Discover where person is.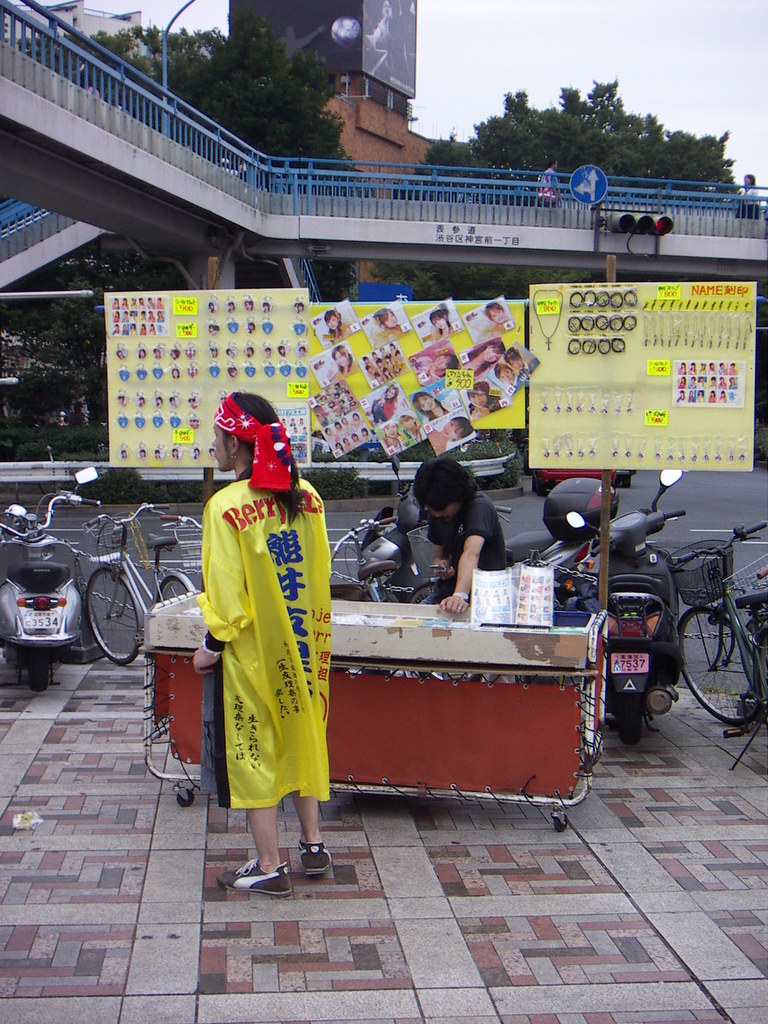
Discovered at 737,174,765,221.
